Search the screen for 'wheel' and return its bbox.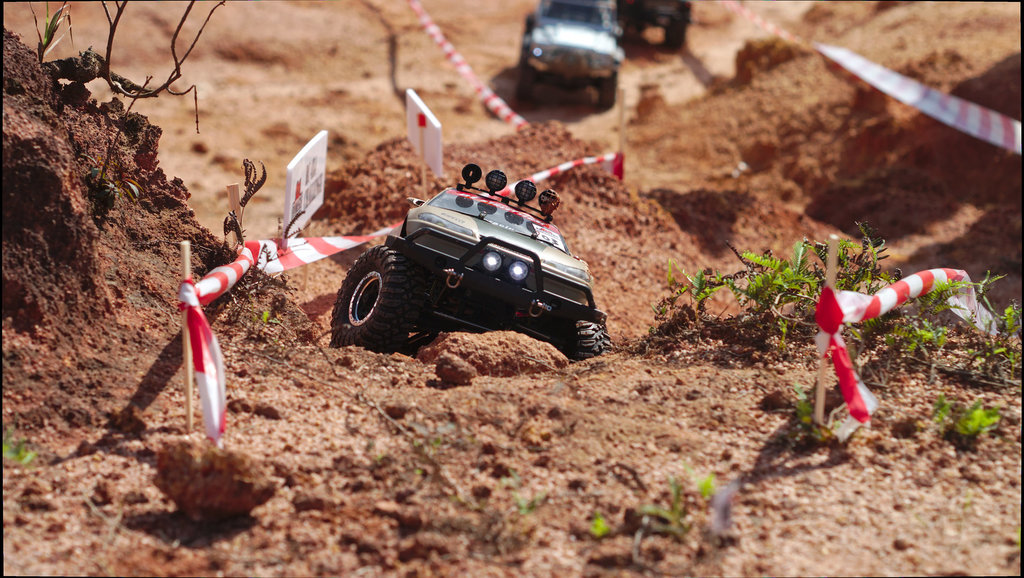
Found: select_region(513, 59, 535, 109).
